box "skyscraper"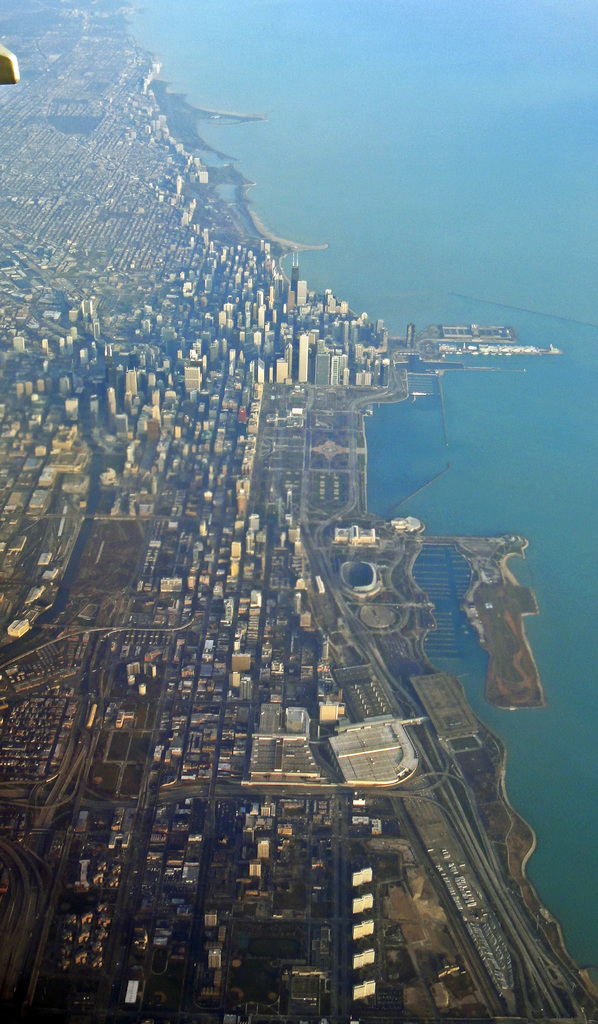
l=301, t=335, r=309, b=379
